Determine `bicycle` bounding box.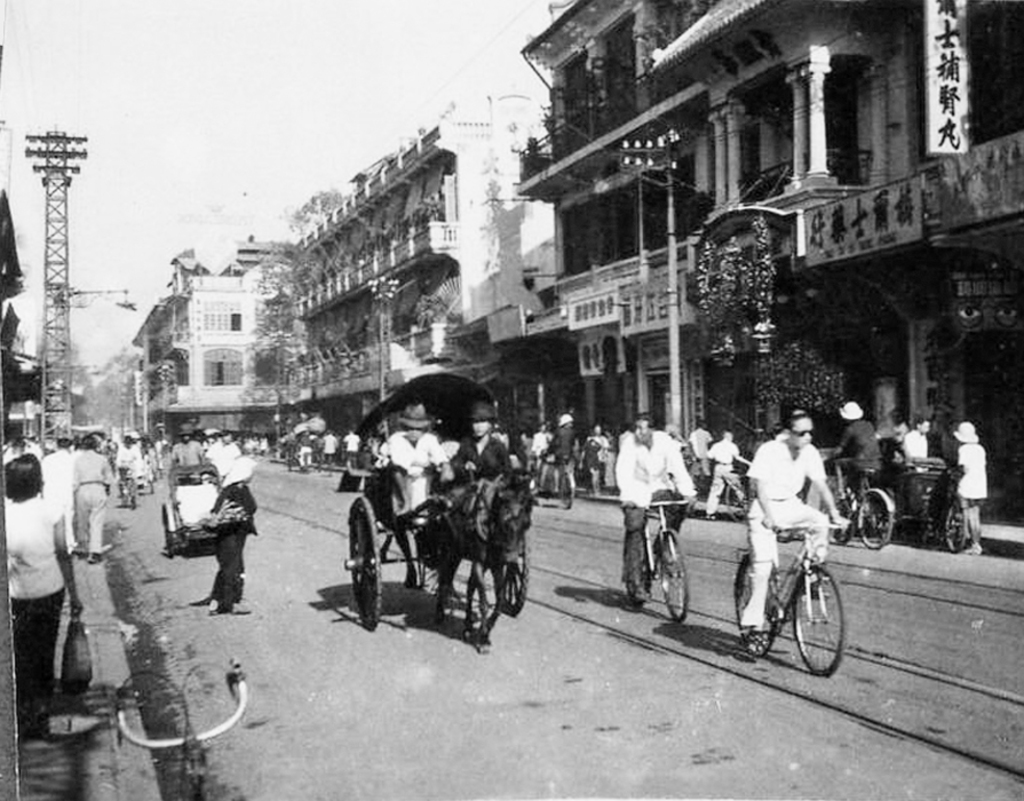
Determined: 751, 517, 847, 685.
